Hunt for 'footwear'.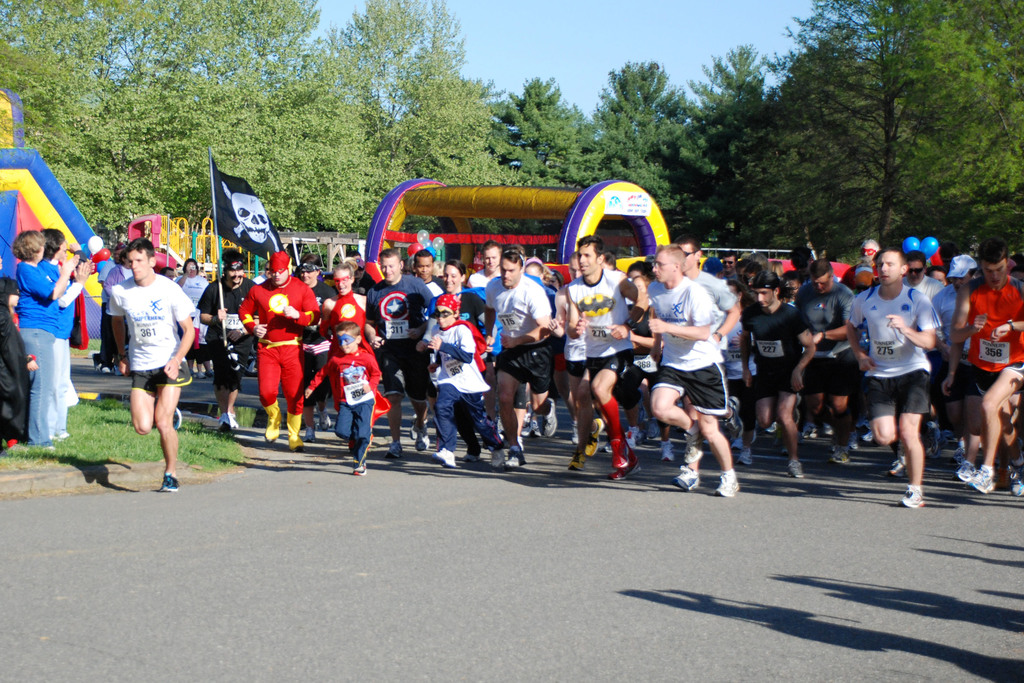
Hunted down at (735, 447, 749, 463).
